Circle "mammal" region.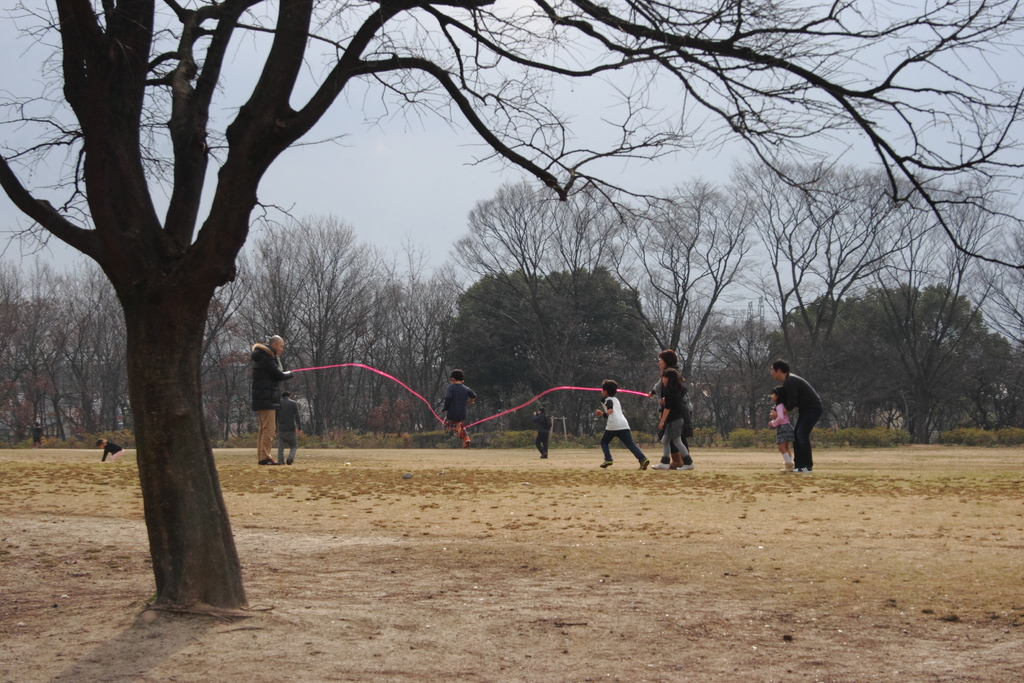
Region: 650/368/694/468.
